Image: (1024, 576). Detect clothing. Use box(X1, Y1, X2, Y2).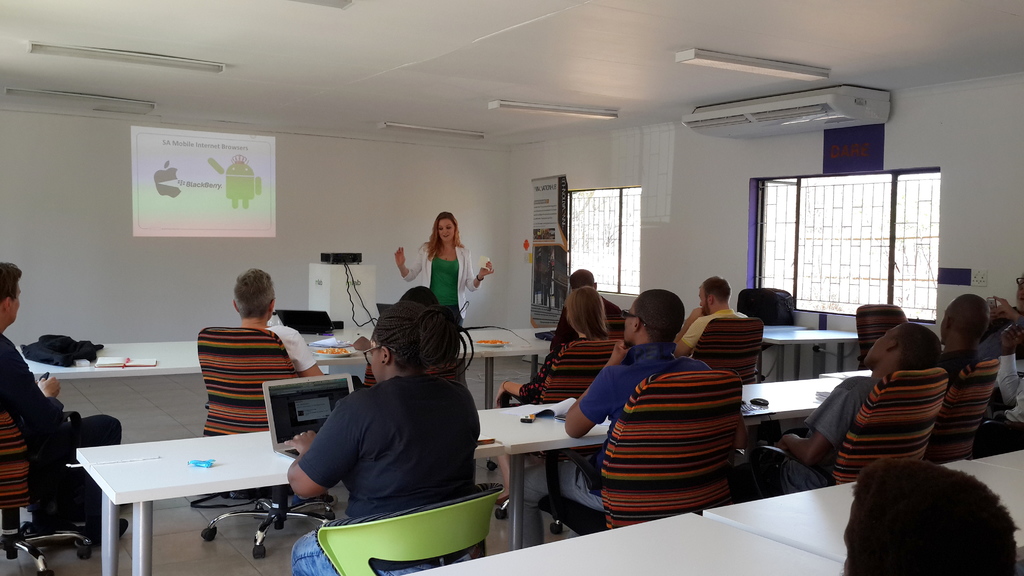
box(292, 365, 469, 575).
